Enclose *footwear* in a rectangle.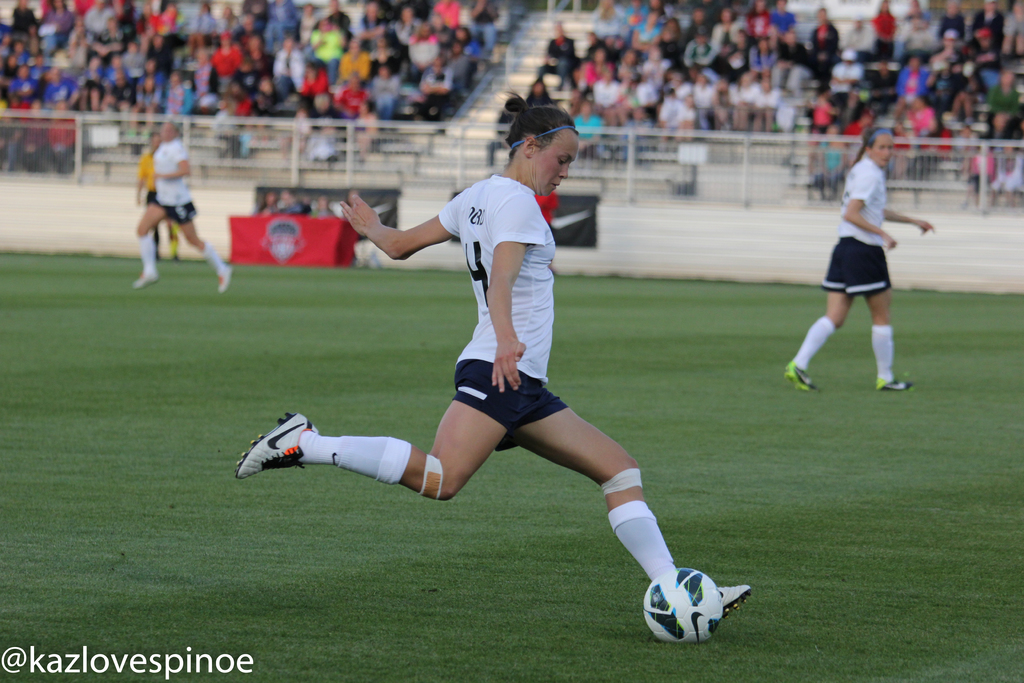
box=[880, 373, 926, 397].
